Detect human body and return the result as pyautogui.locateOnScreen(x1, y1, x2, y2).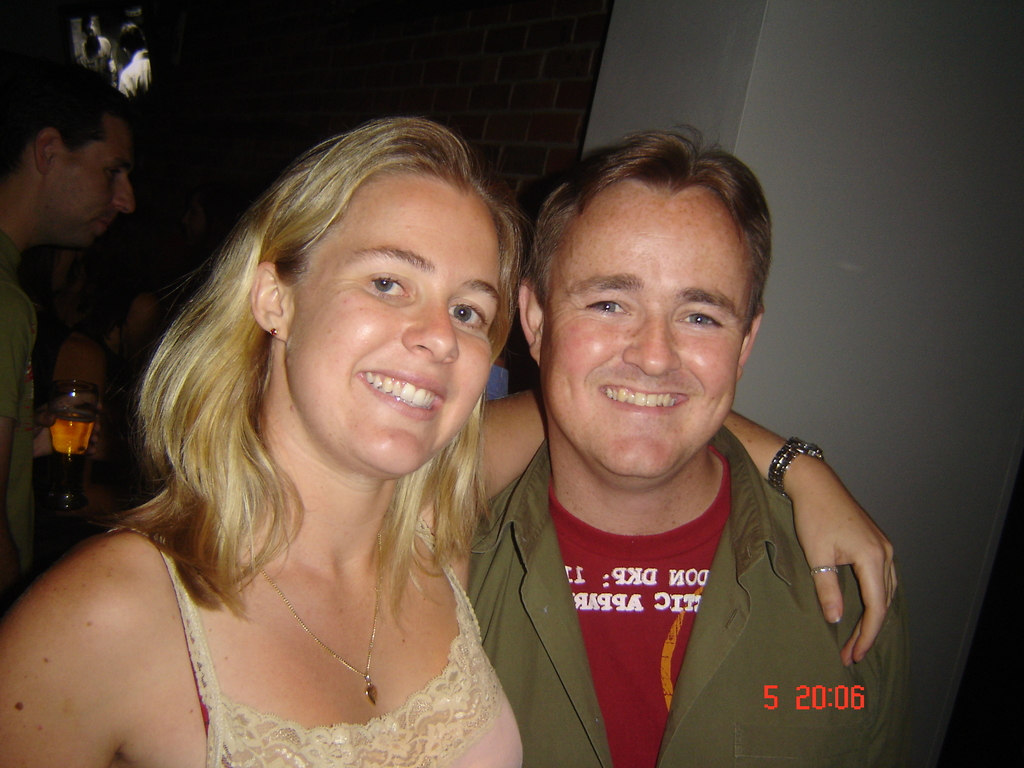
pyautogui.locateOnScreen(0, 124, 905, 767).
